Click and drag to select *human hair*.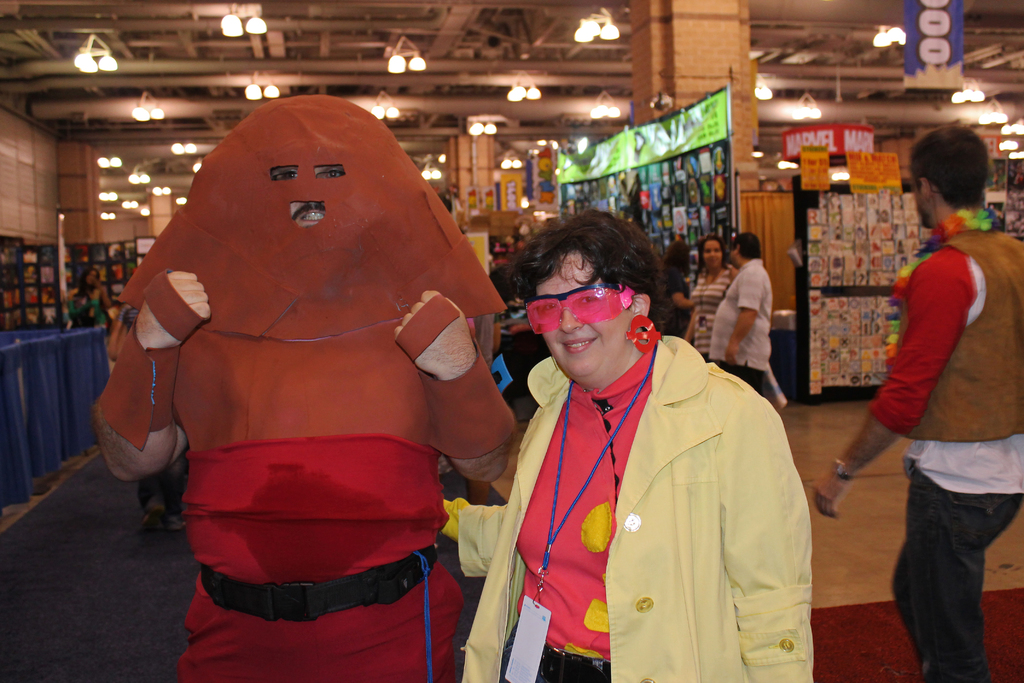
Selection: BBox(696, 233, 727, 268).
